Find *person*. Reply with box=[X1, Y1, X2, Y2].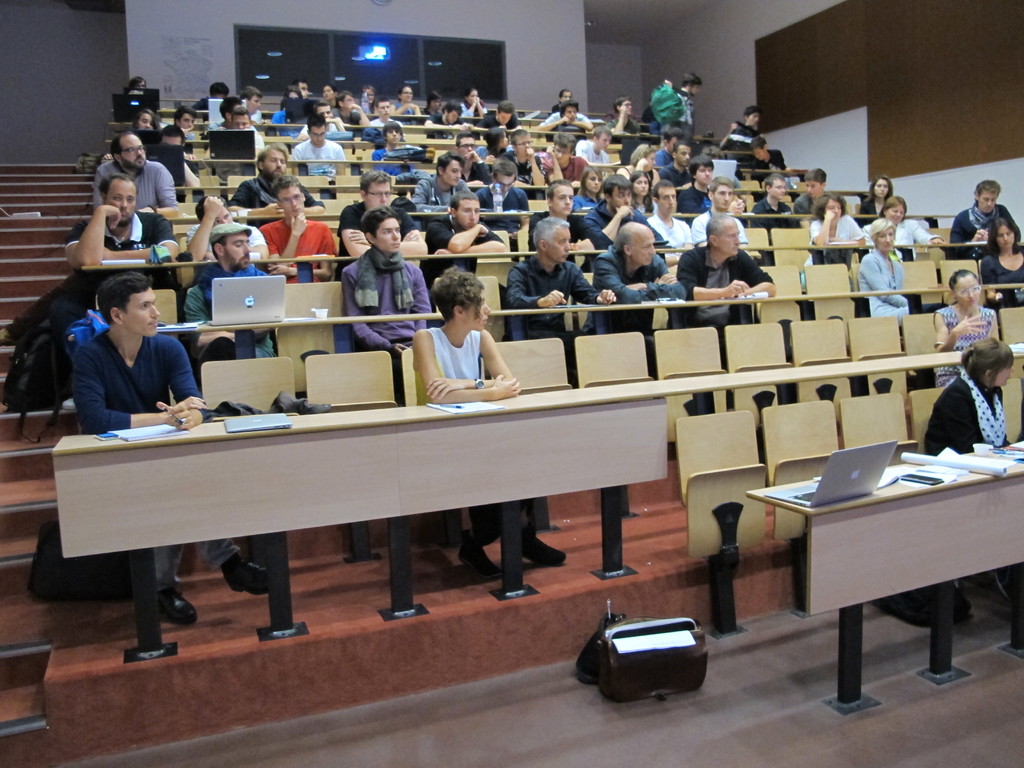
box=[476, 158, 531, 229].
